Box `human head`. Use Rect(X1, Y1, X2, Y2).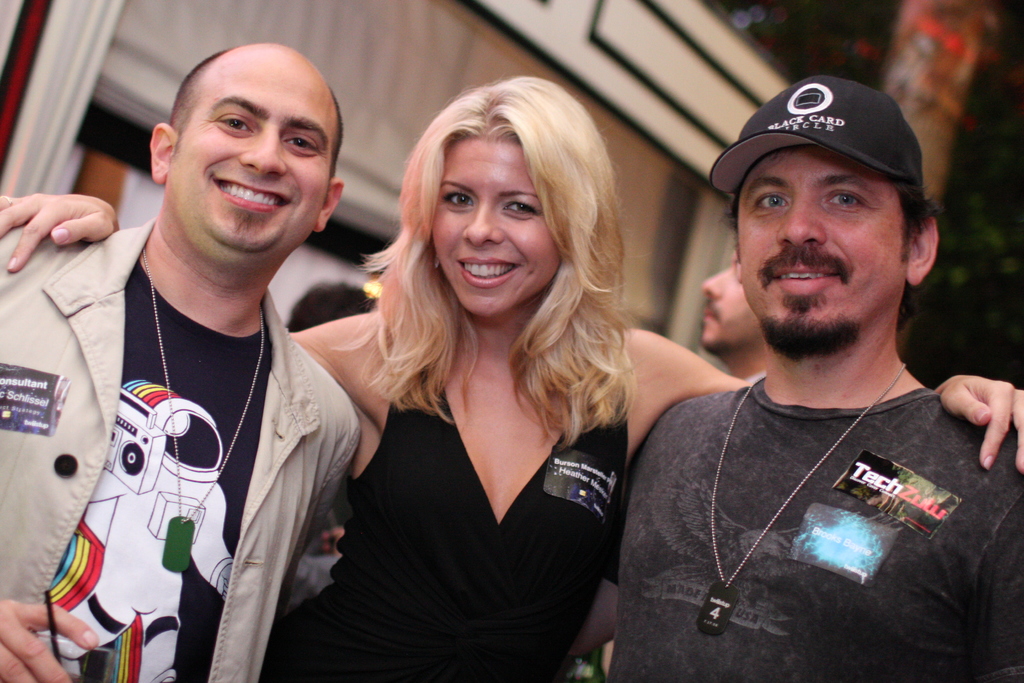
Rect(726, 79, 935, 367).
